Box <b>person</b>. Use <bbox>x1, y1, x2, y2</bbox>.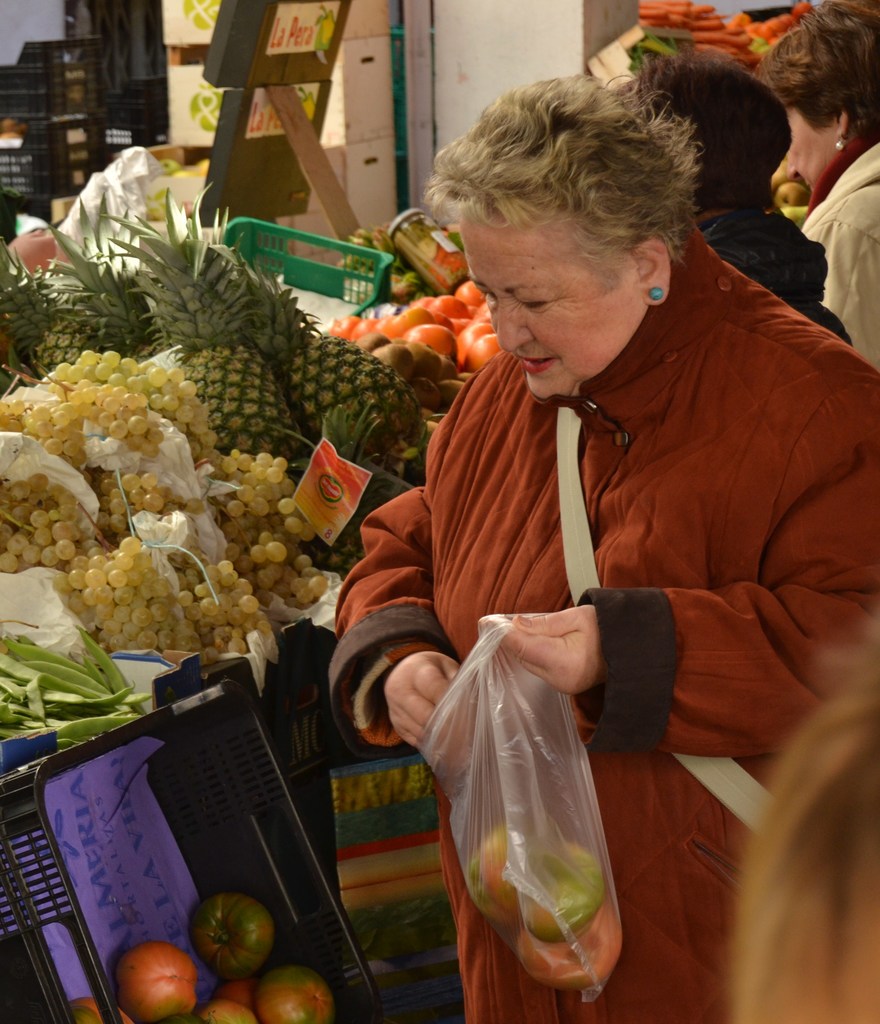
<bbox>765, 0, 879, 371</bbox>.
